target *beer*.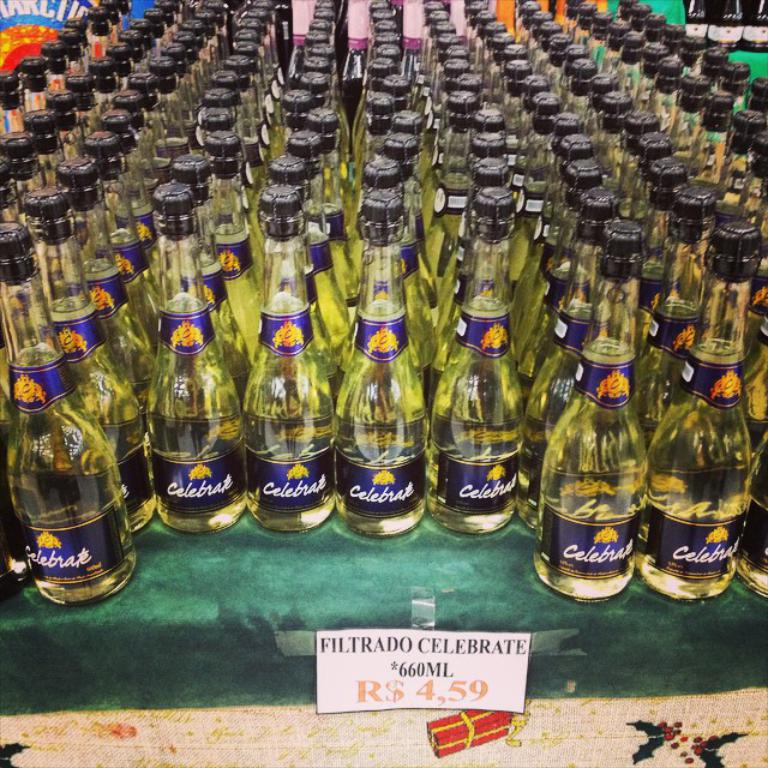
Target region: 251, 182, 338, 536.
